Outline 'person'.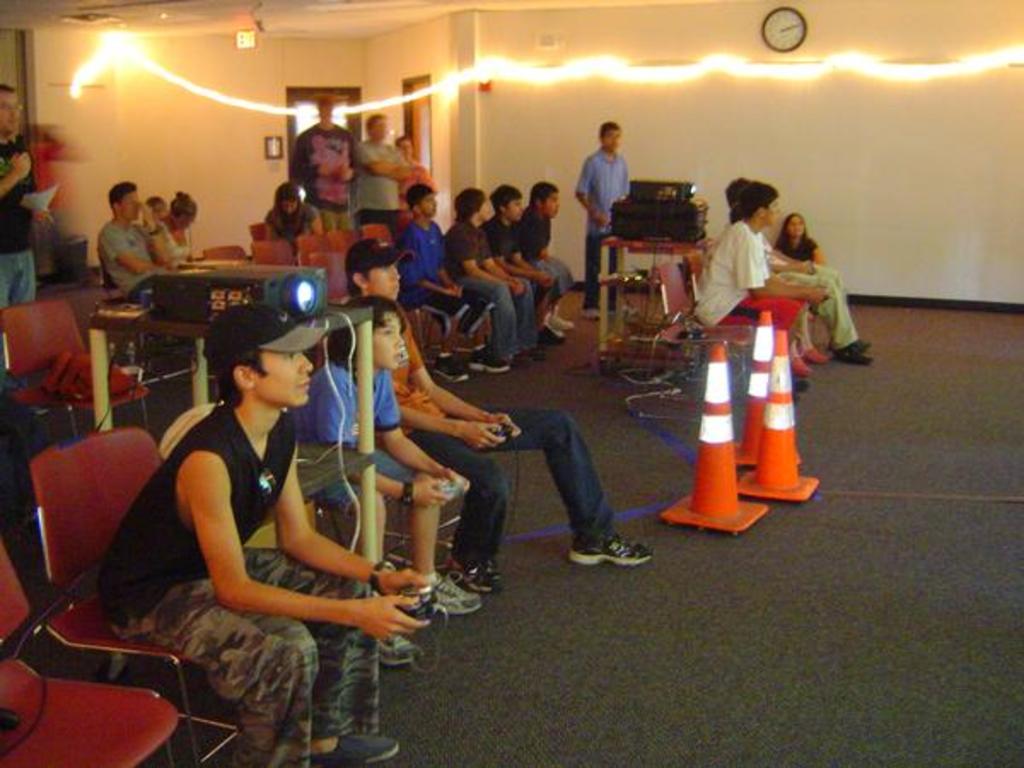
Outline: l=720, t=172, r=879, b=367.
